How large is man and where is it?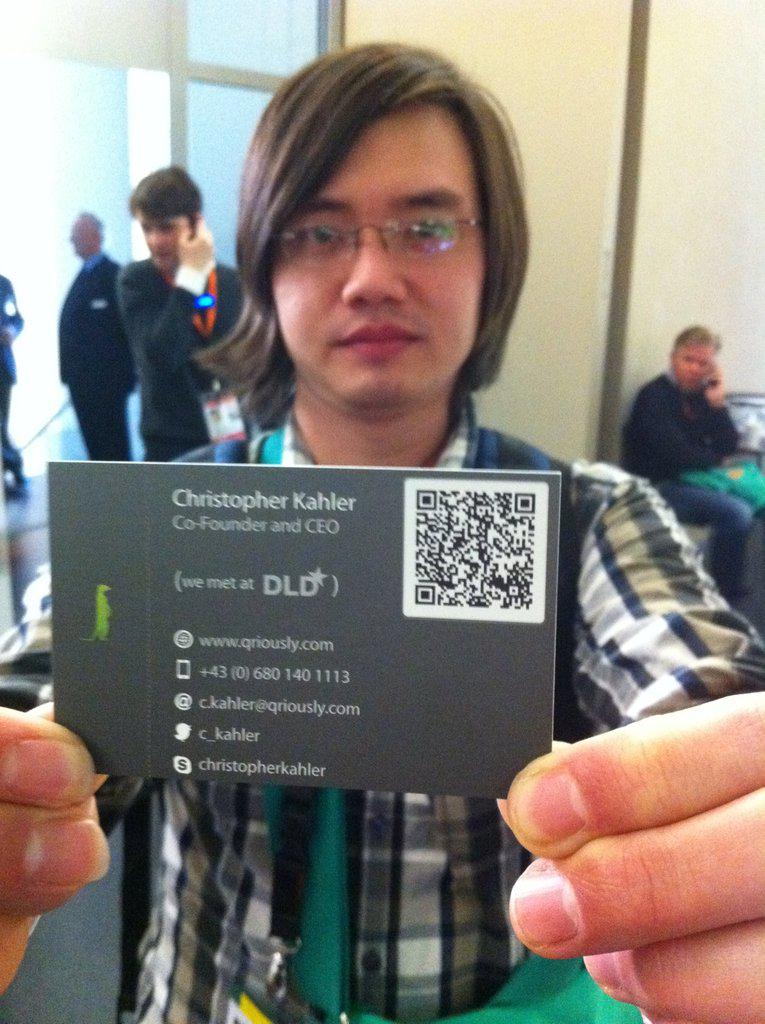
Bounding box: 0 37 764 1023.
